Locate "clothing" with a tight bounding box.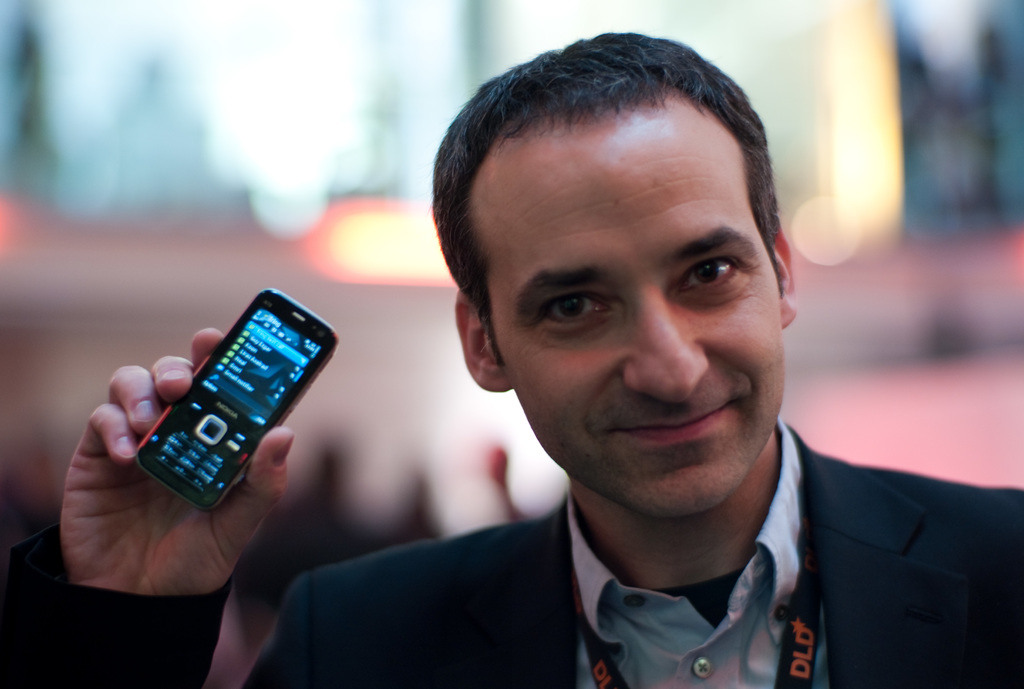
crop(0, 411, 1023, 686).
